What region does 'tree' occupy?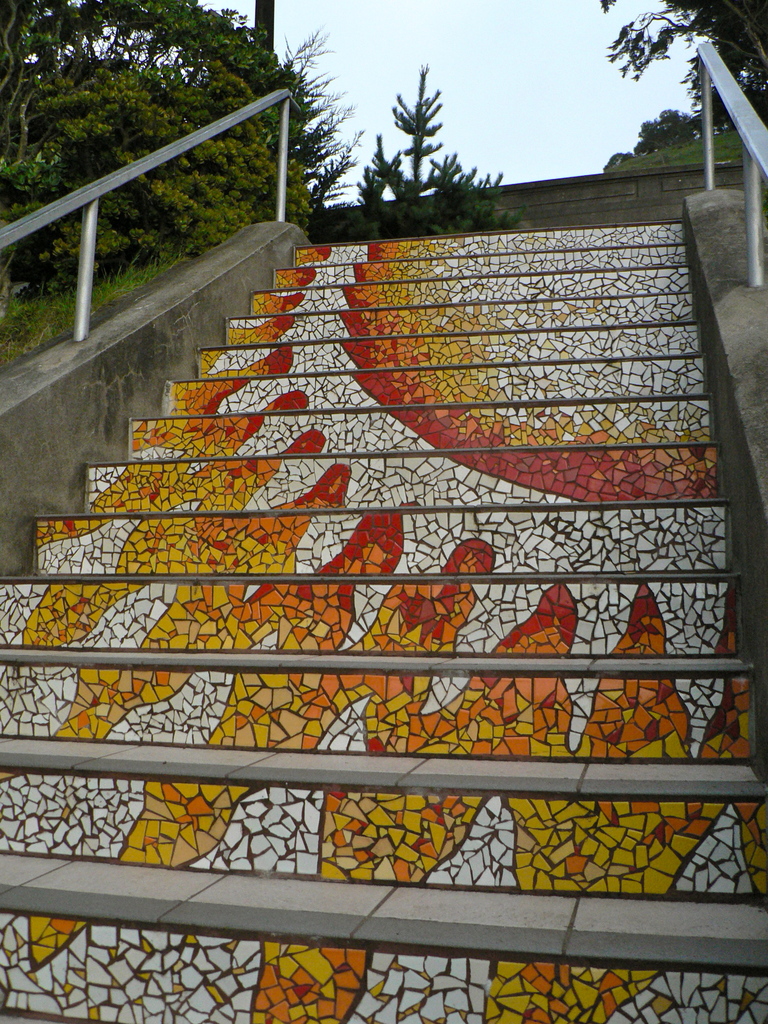
[left=394, top=55, right=457, bottom=211].
